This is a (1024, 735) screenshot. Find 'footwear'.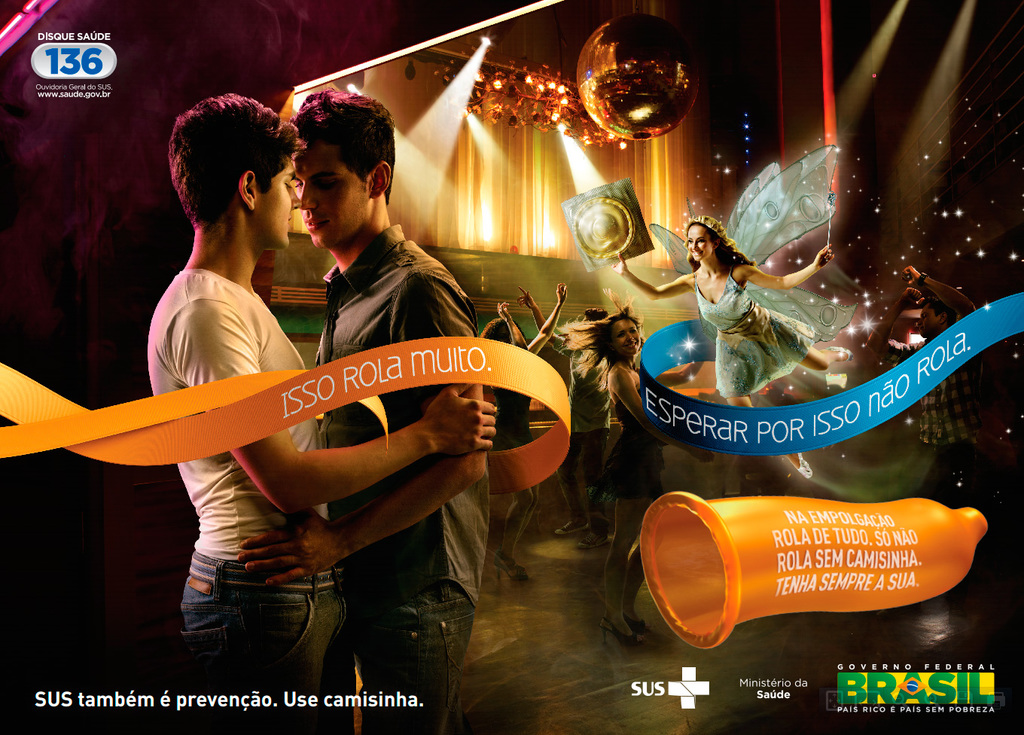
Bounding box: (x1=491, y1=550, x2=529, y2=581).
